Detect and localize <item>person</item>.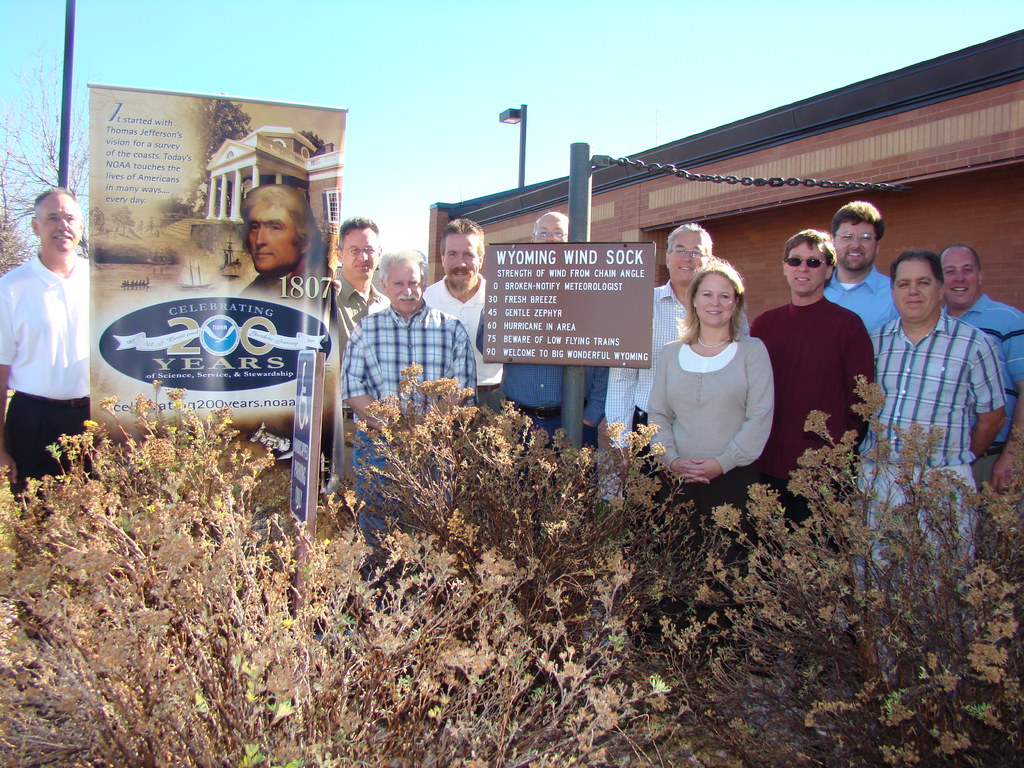
Localized at [468,213,609,464].
